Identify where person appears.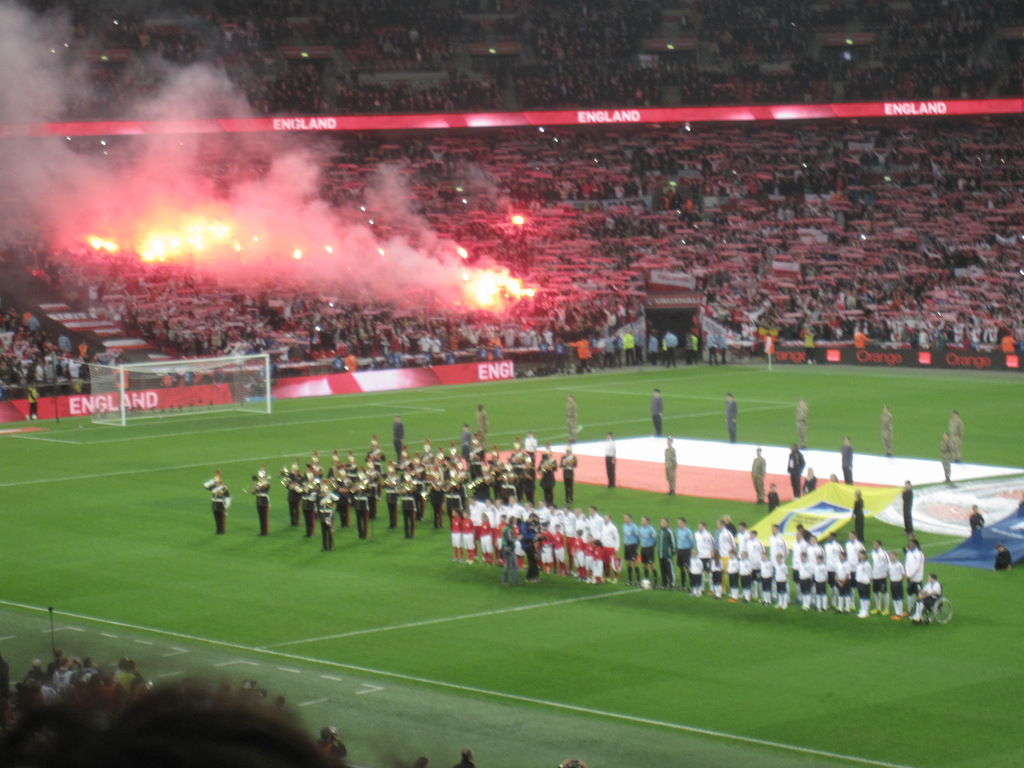
Appears at <bbox>529, 500, 538, 518</bbox>.
